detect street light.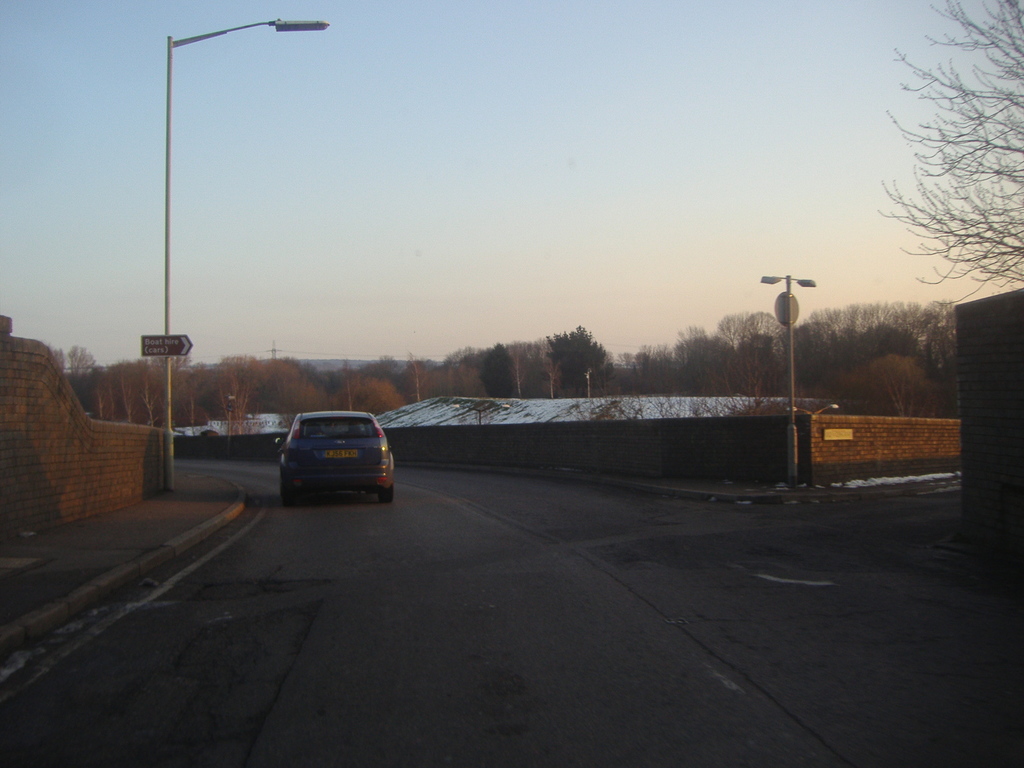
Detected at l=782, t=399, r=839, b=419.
